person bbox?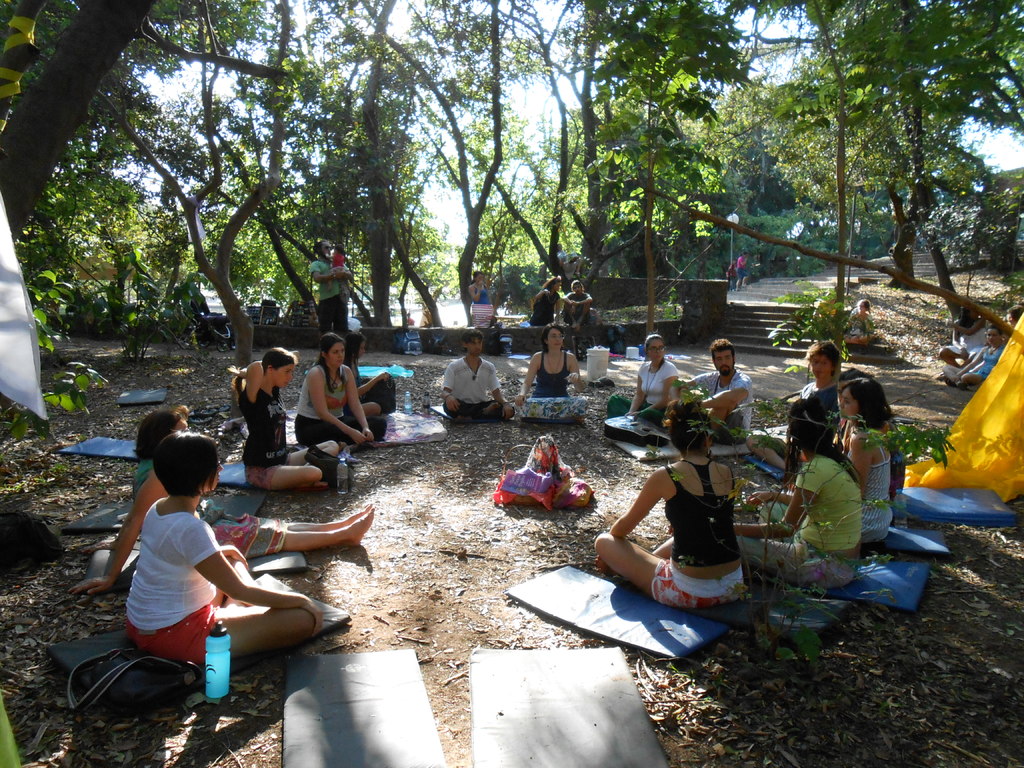
box=[529, 278, 559, 331]
